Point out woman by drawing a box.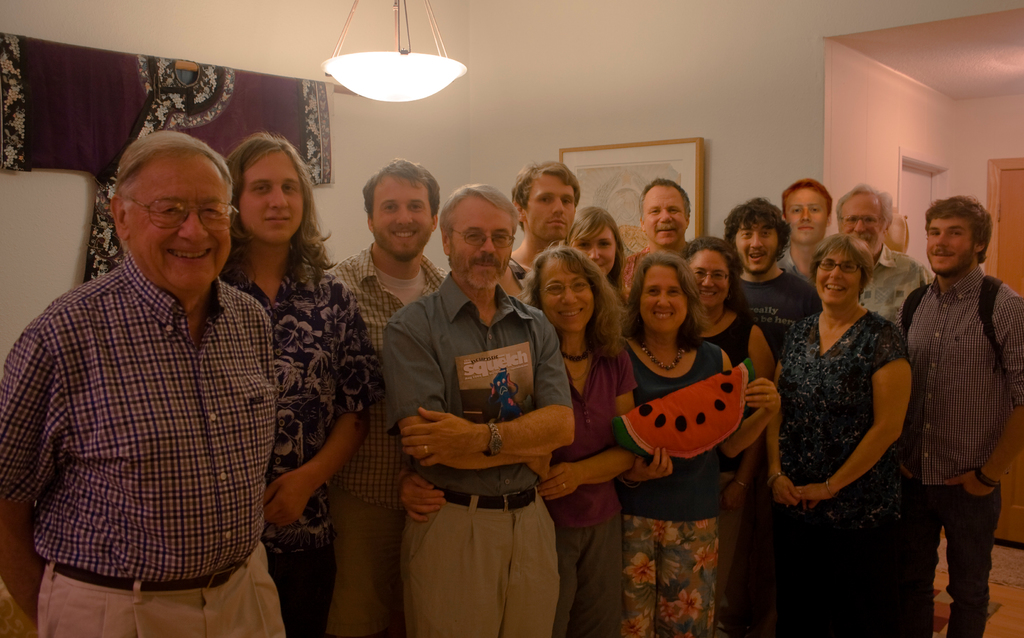
<box>568,205,624,293</box>.
